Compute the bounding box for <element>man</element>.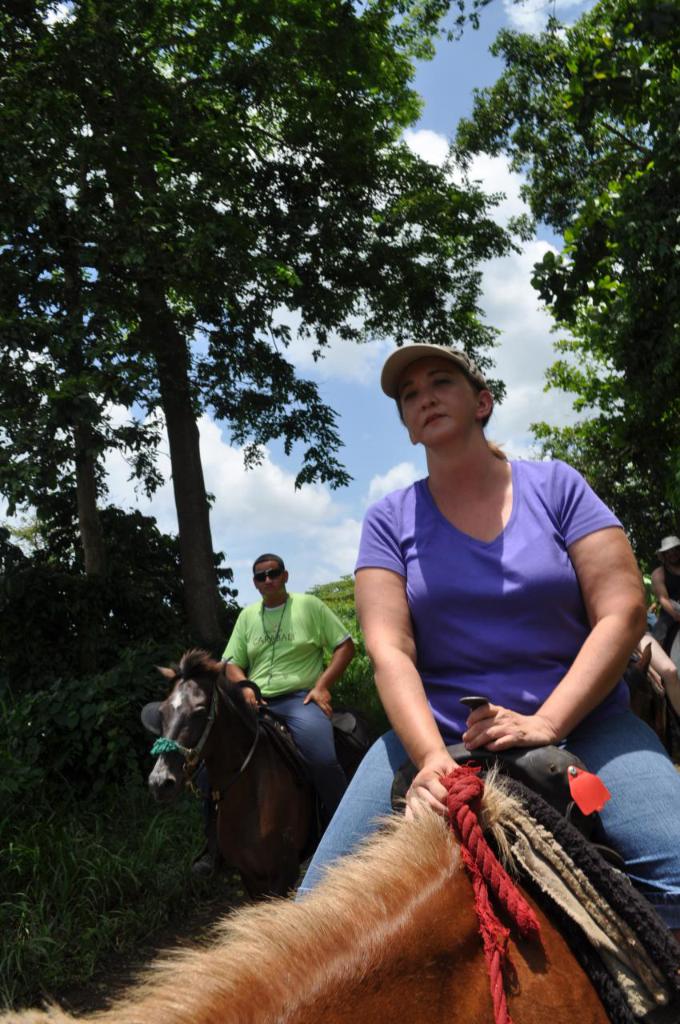
box(655, 533, 679, 653).
